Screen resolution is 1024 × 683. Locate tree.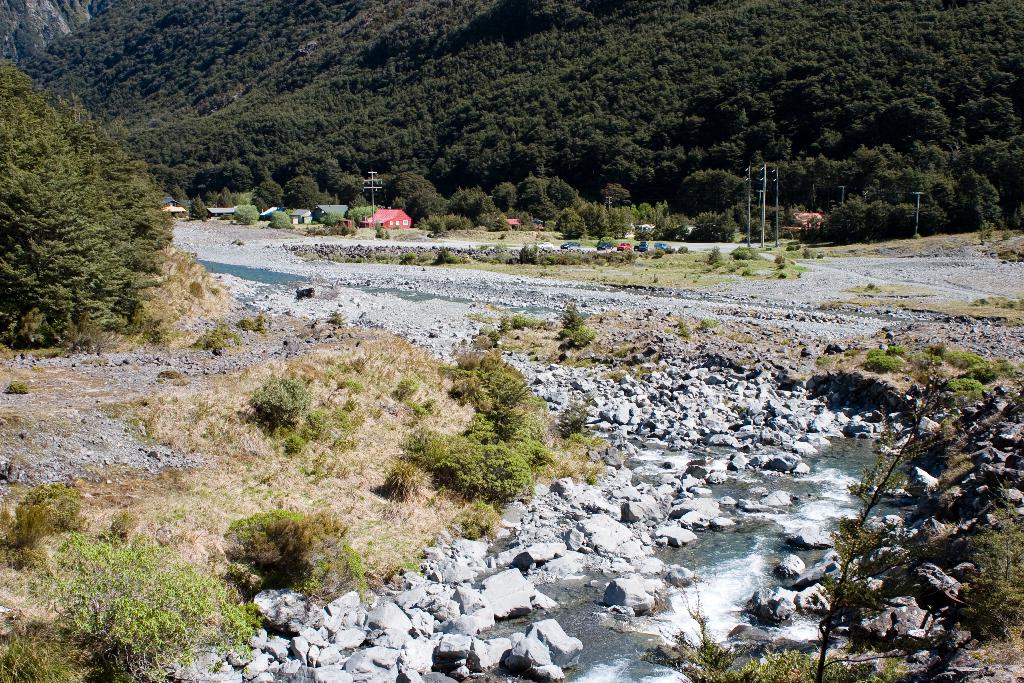
0:51:177:347.
